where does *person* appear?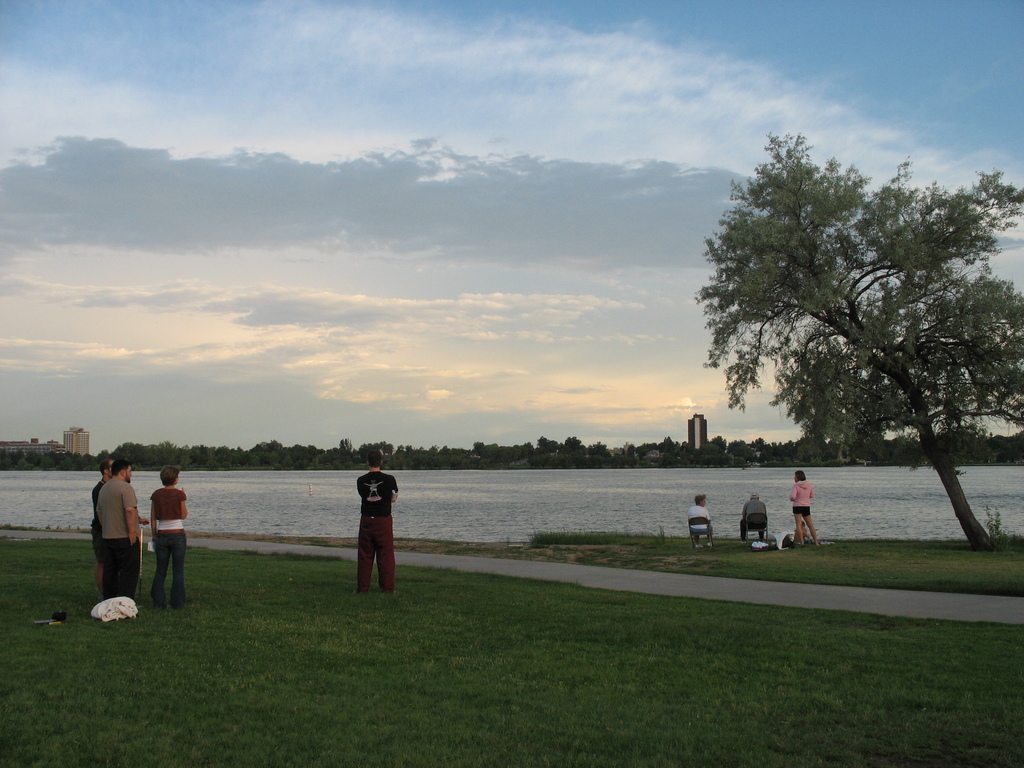
Appears at 686:486:715:550.
